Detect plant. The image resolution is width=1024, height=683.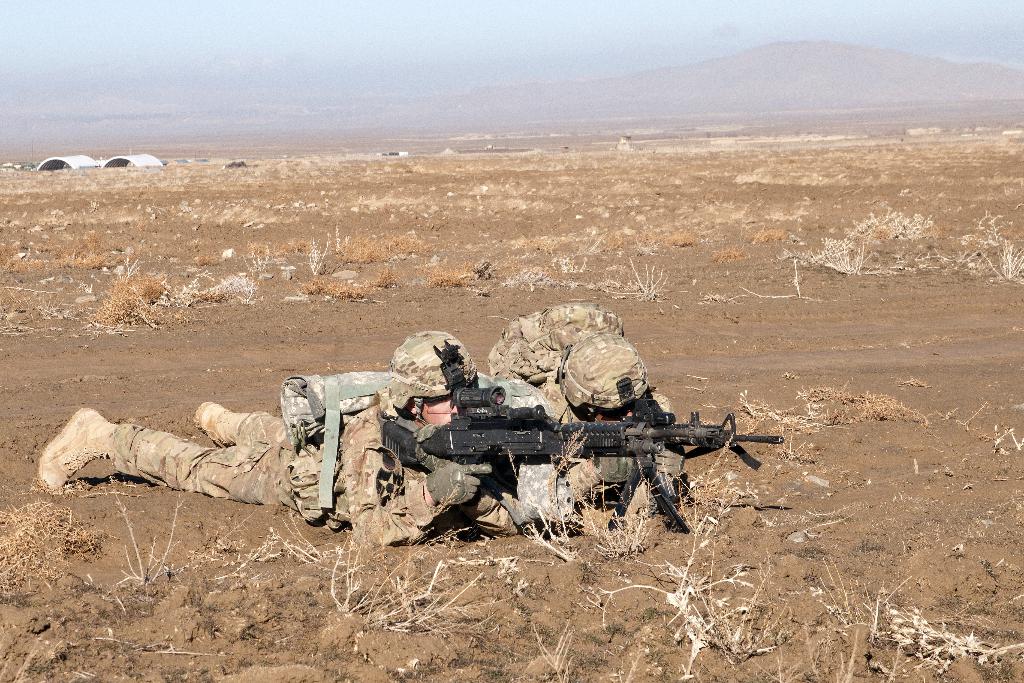
rect(960, 211, 1023, 292).
